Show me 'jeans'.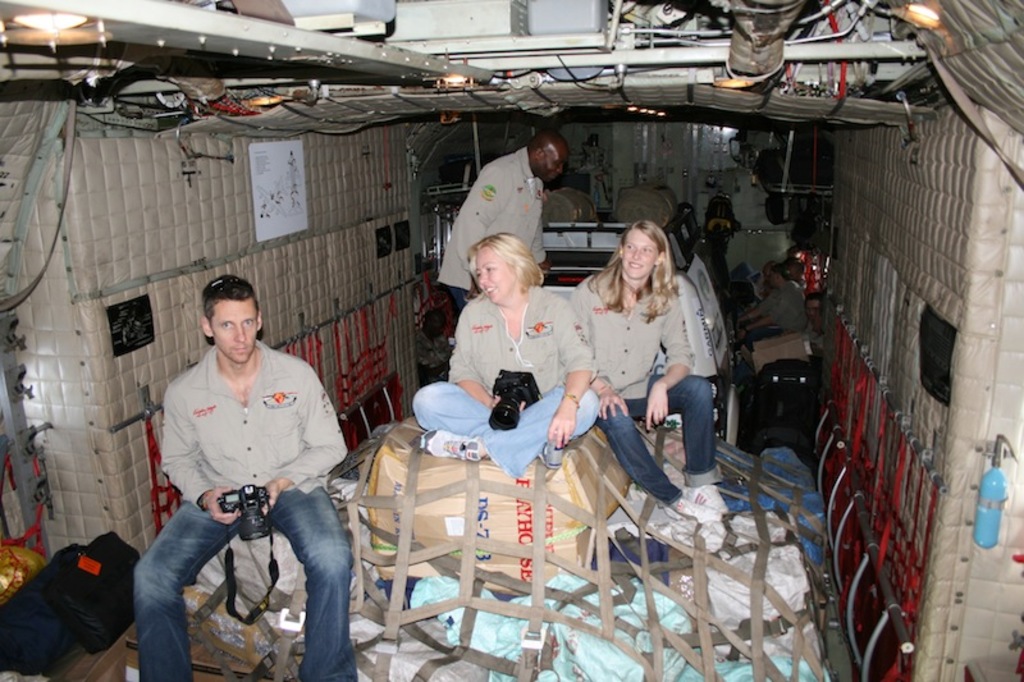
'jeans' is here: 605,375,717,505.
